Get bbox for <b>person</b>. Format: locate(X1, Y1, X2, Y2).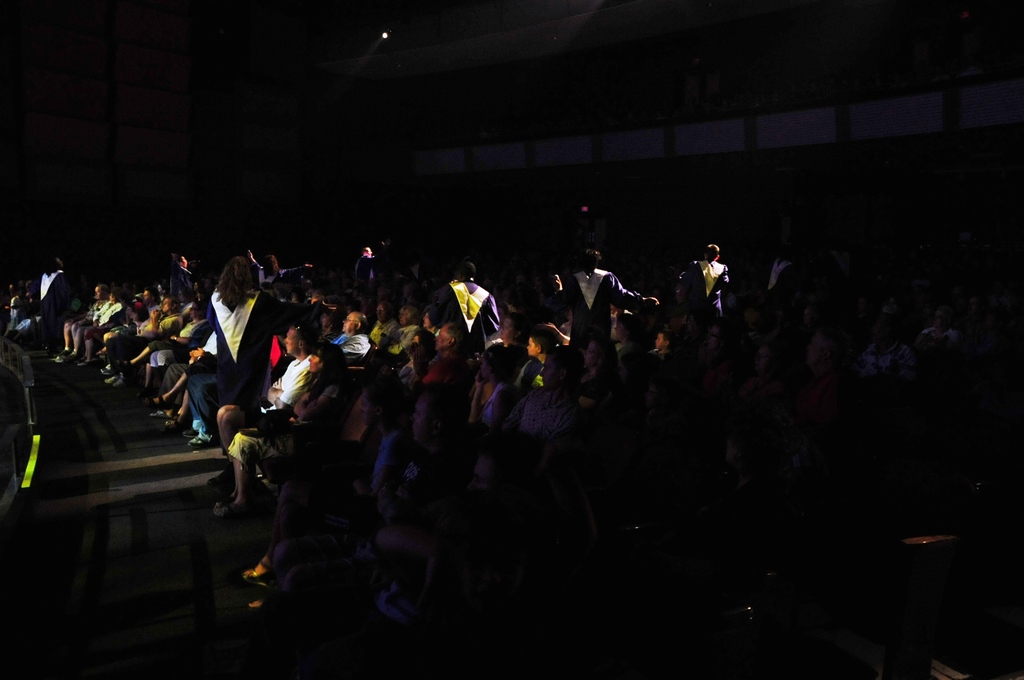
locate(664, 229, 735, 318).
